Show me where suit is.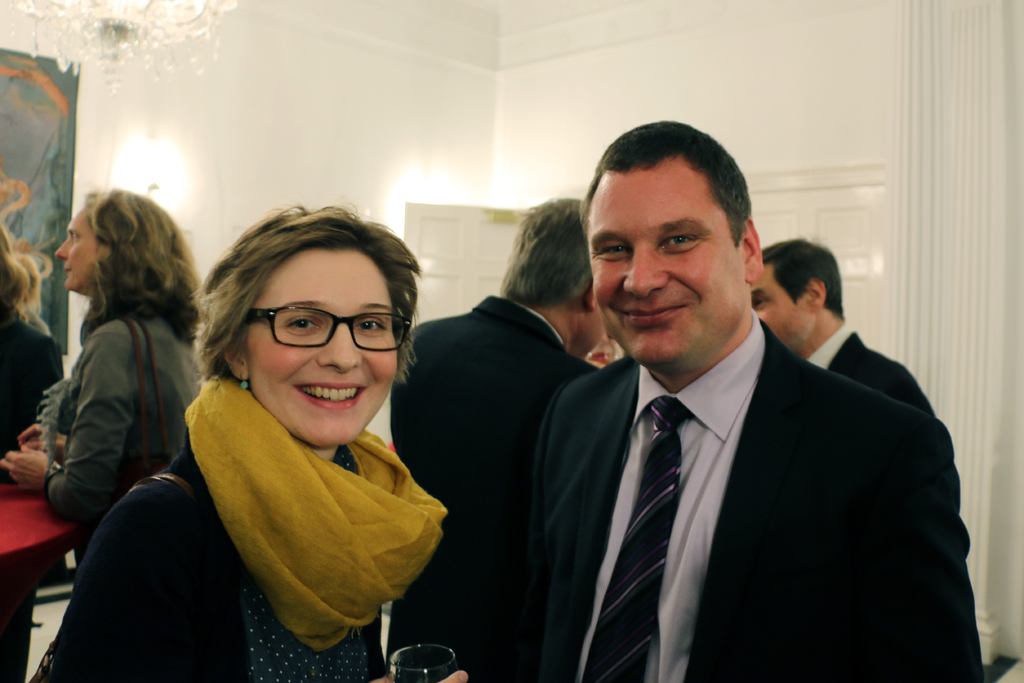
suit is at box(806, 322, 934, 422).
